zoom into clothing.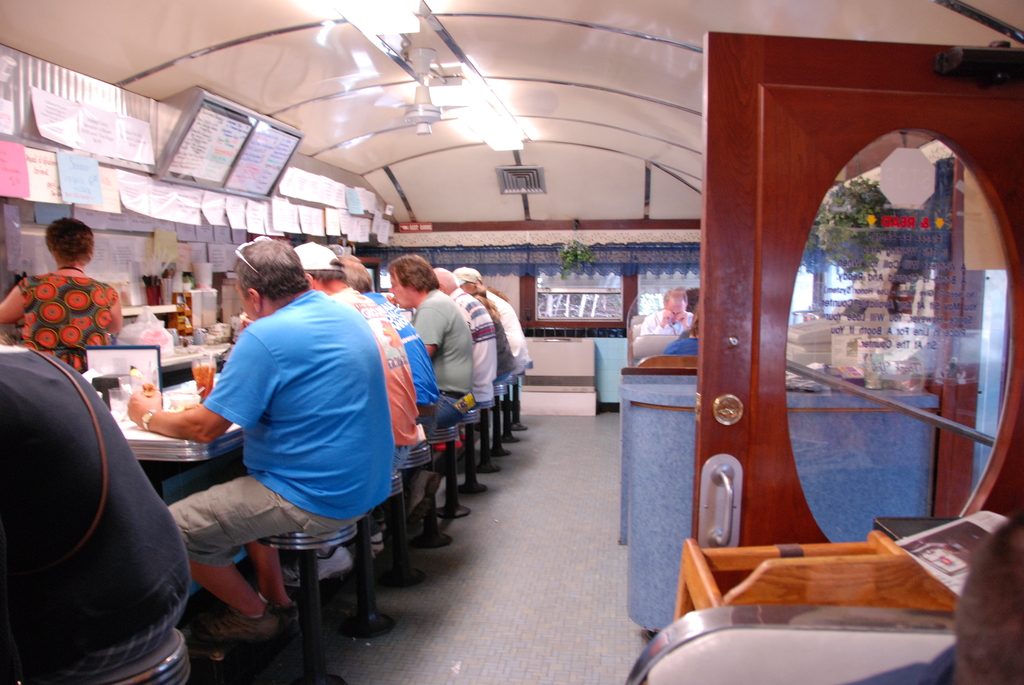
Zoom target: (360,290,438,433).
